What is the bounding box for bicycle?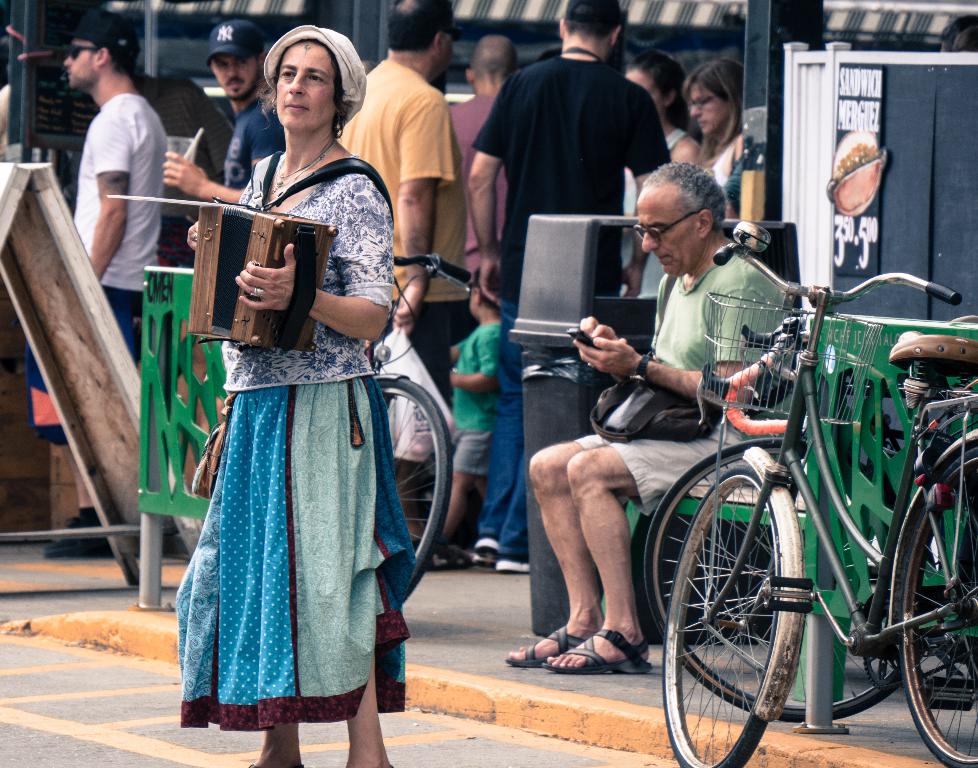
(648,316,977,720).
